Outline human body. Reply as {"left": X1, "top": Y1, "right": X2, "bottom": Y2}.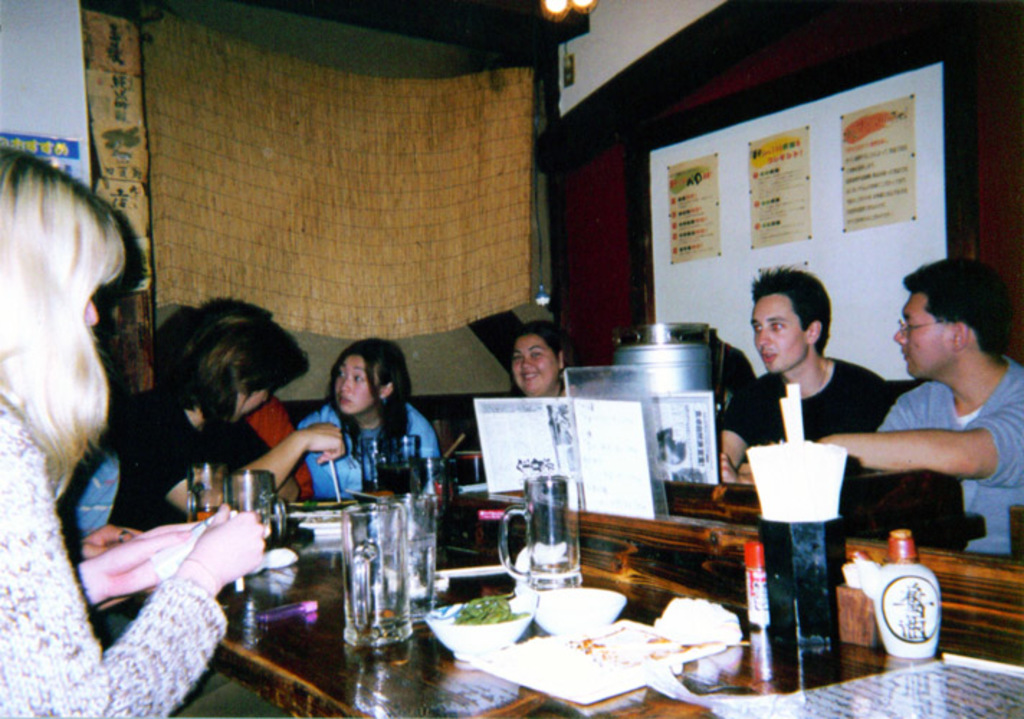
{"left": 712, "top": 269, "right": 897, "bottom": 479}.
